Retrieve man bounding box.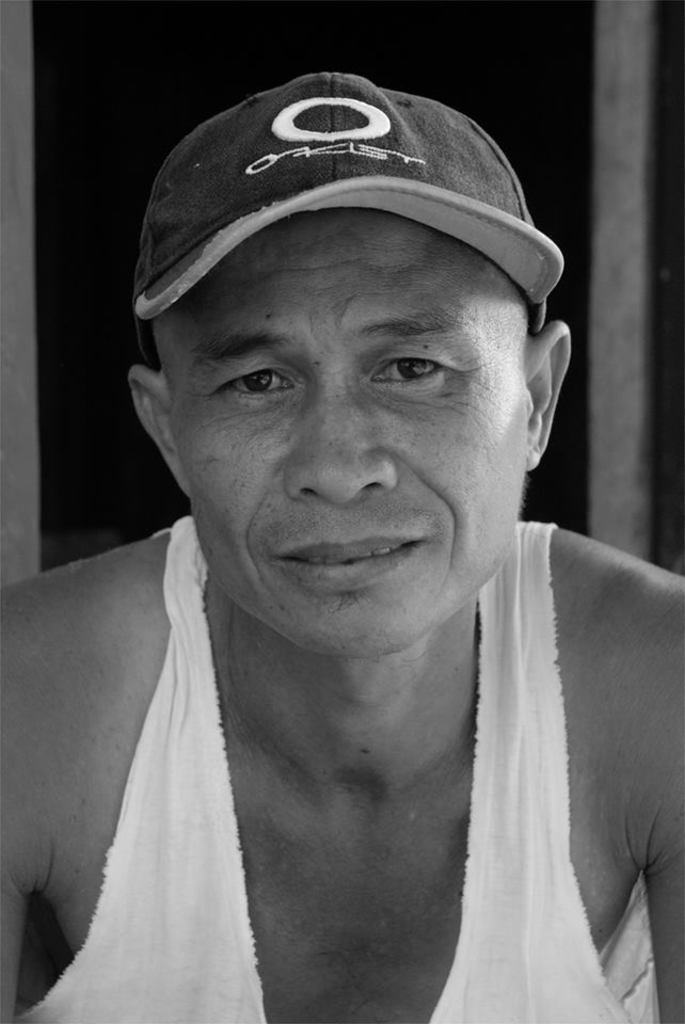
Bounding box: [left=6, top=47, right=683, bottom=1022].
